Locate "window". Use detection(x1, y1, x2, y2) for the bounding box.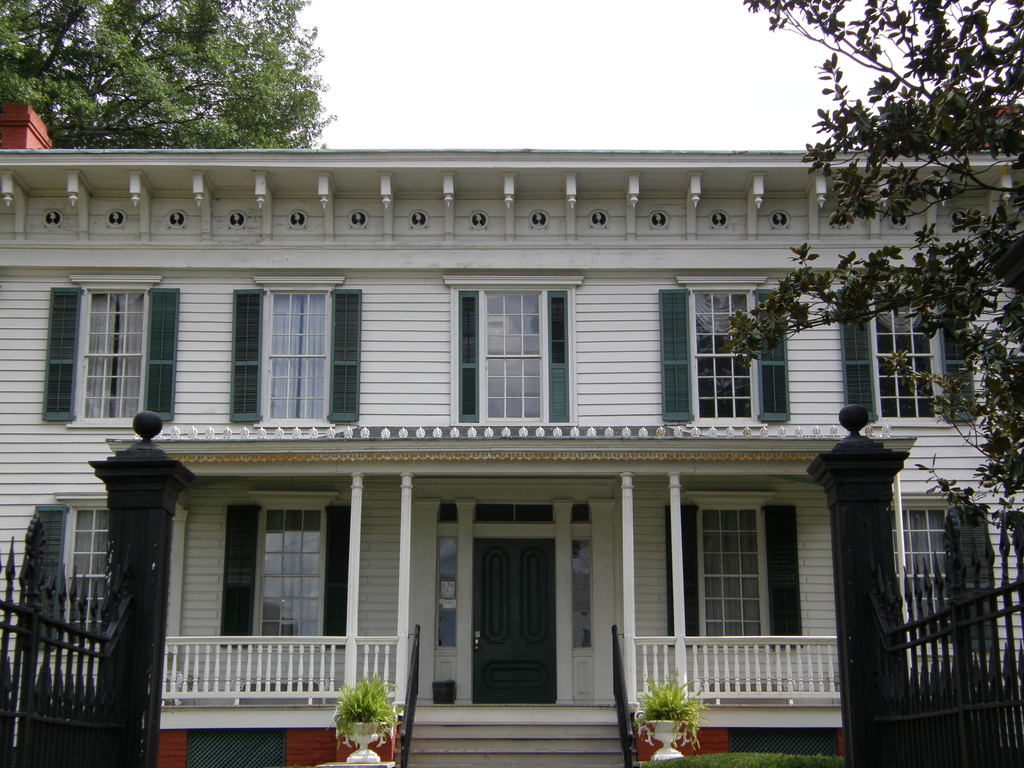
detection(887, 492, 969, 643).
